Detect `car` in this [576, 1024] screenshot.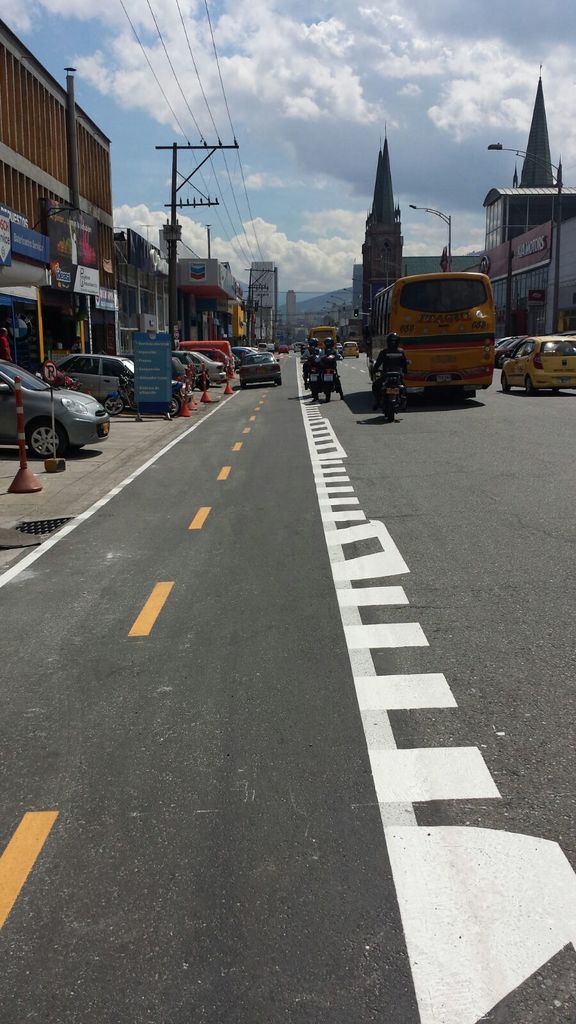
Detection: rect(340, 340, 362, 359).
